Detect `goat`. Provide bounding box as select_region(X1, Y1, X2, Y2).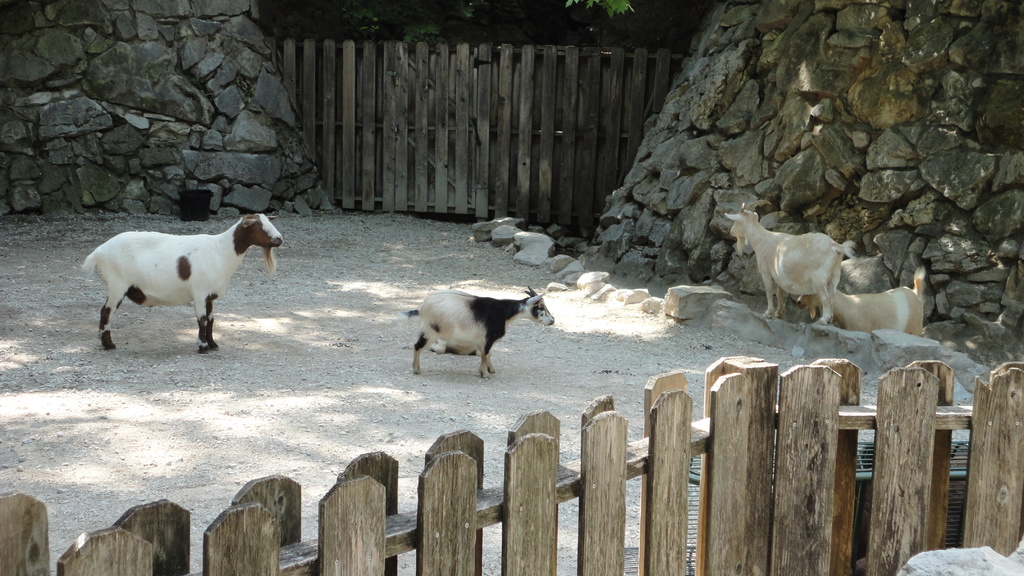
select_region(79, 212, 286, 351).
